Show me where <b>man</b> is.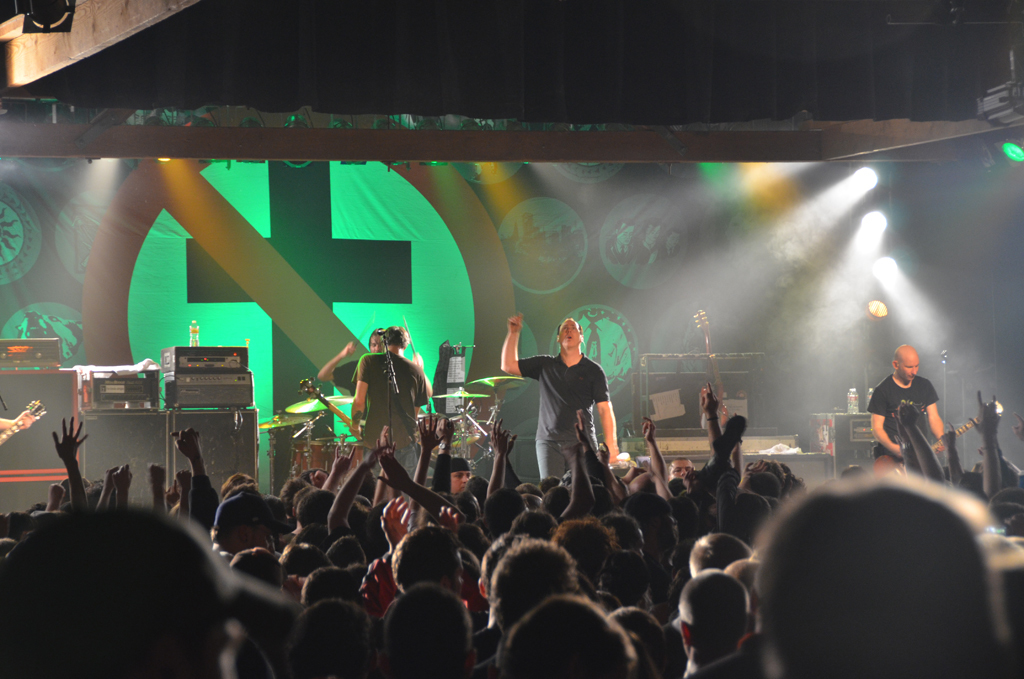
<b>man</b> is at bbox=[353, 321, 433, 519].
